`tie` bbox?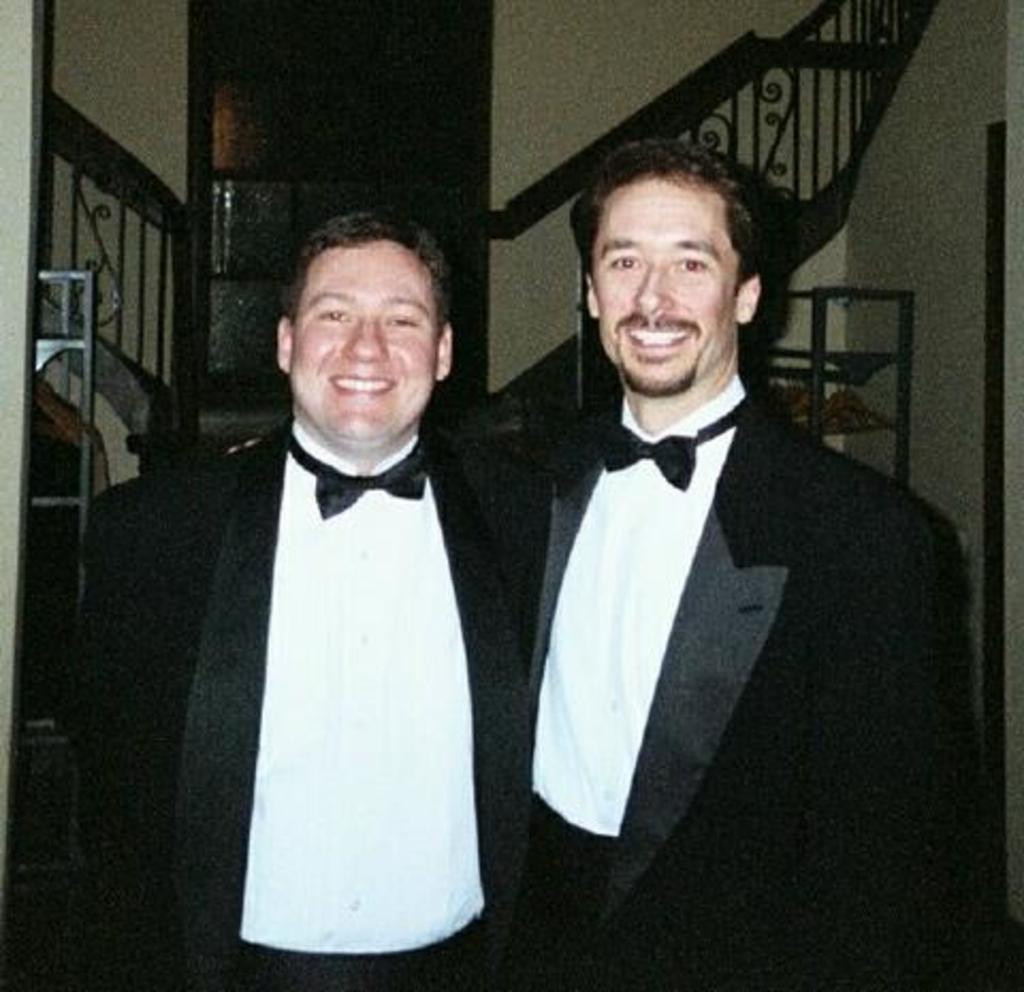
(606, 401, 753, 493)
